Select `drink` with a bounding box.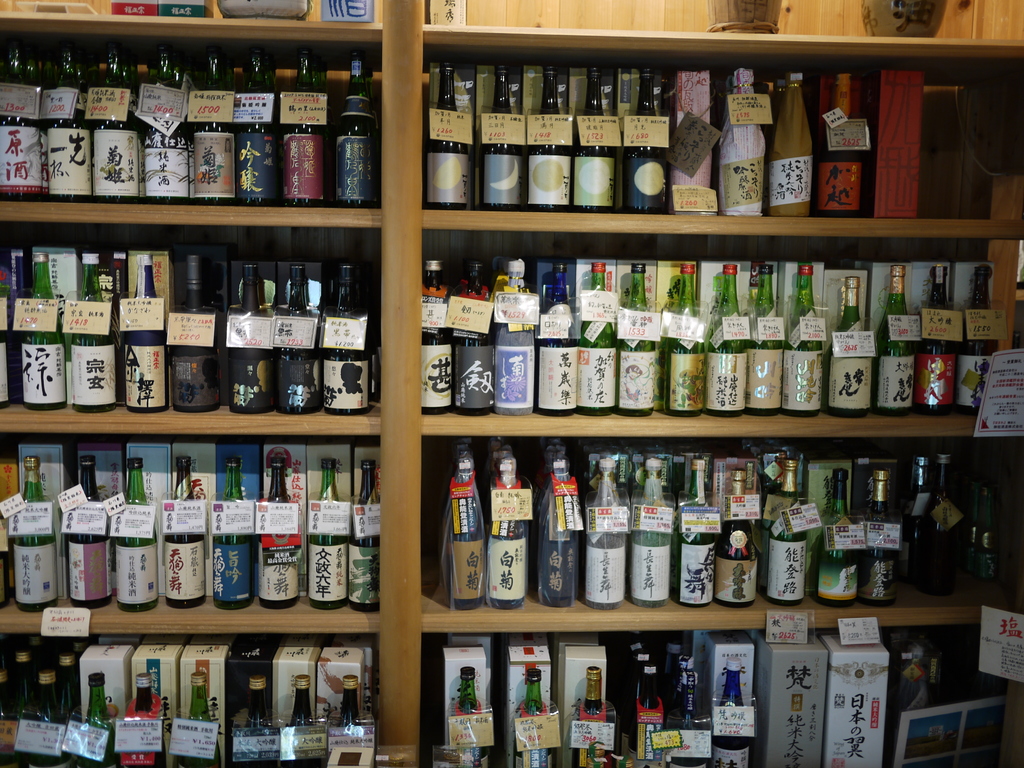
x1=77 y1=676 x2=115 y2=767.
